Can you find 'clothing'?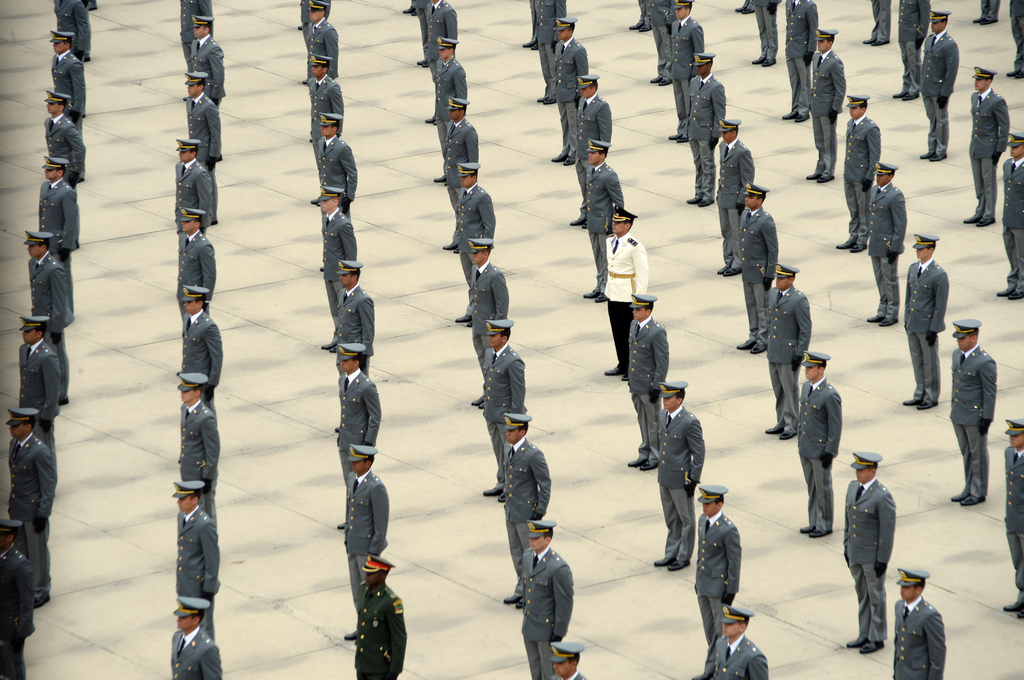
Yes, bounding box: crop(530, 0, 538, 41).
